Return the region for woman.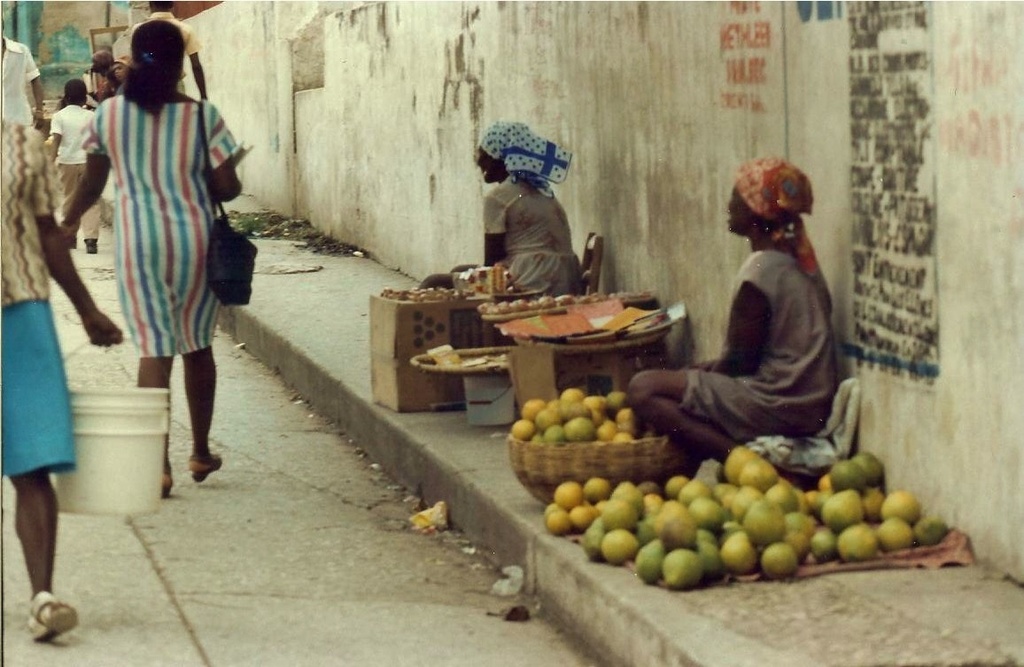
l=0, t=106, r=126, b=640.
